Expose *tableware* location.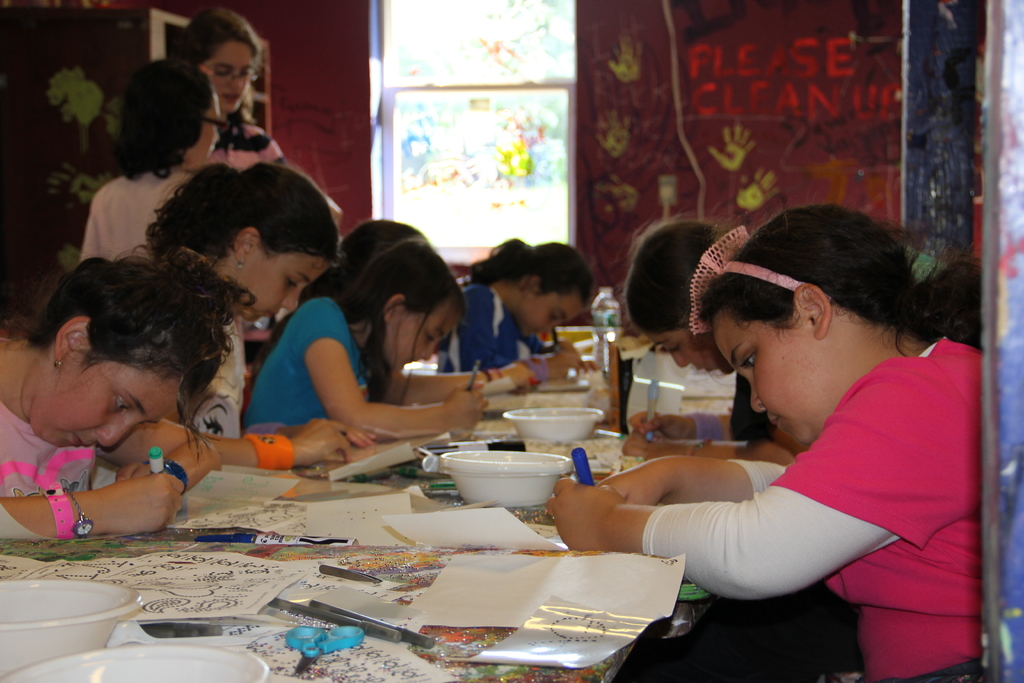
Exposed at (x1=497, y1=395, x2=611, y2=451).
